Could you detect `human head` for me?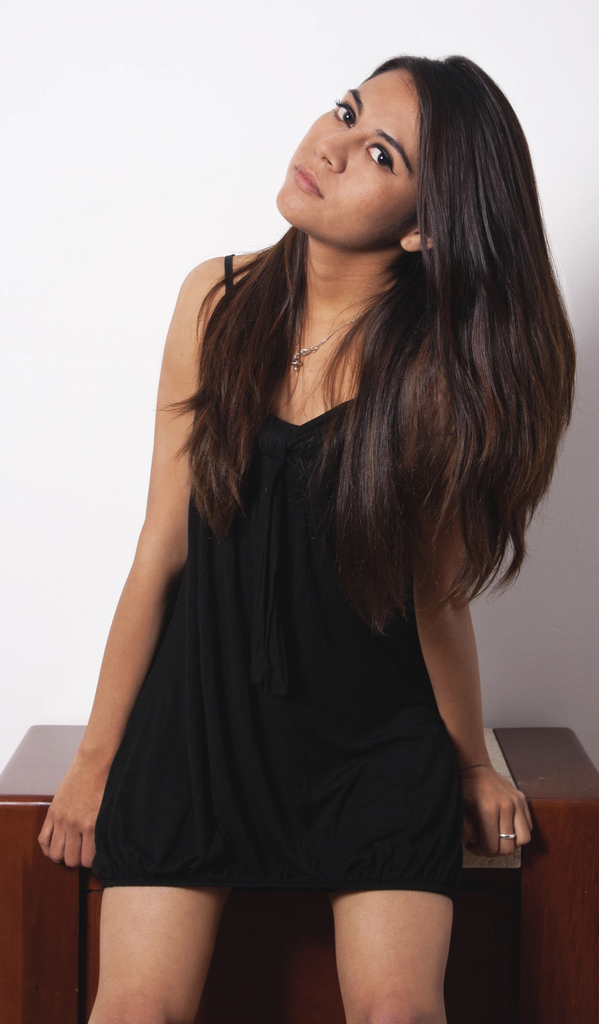
Detection result: left=278, top=44, right=495, bottom=246.
